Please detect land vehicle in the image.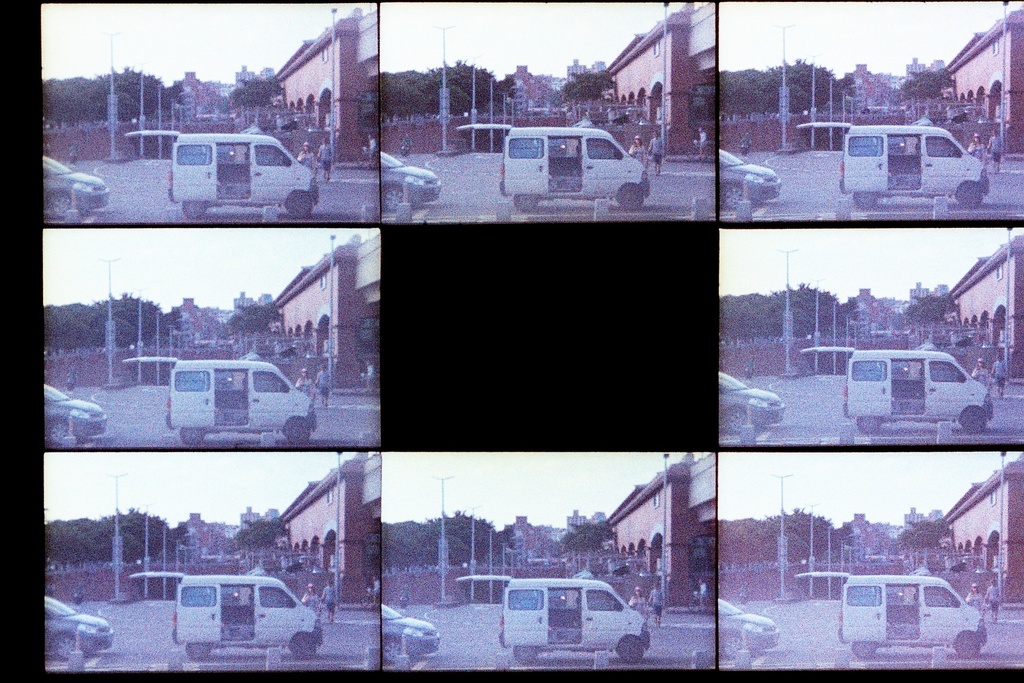
detection(794, 568, 988, 657).
